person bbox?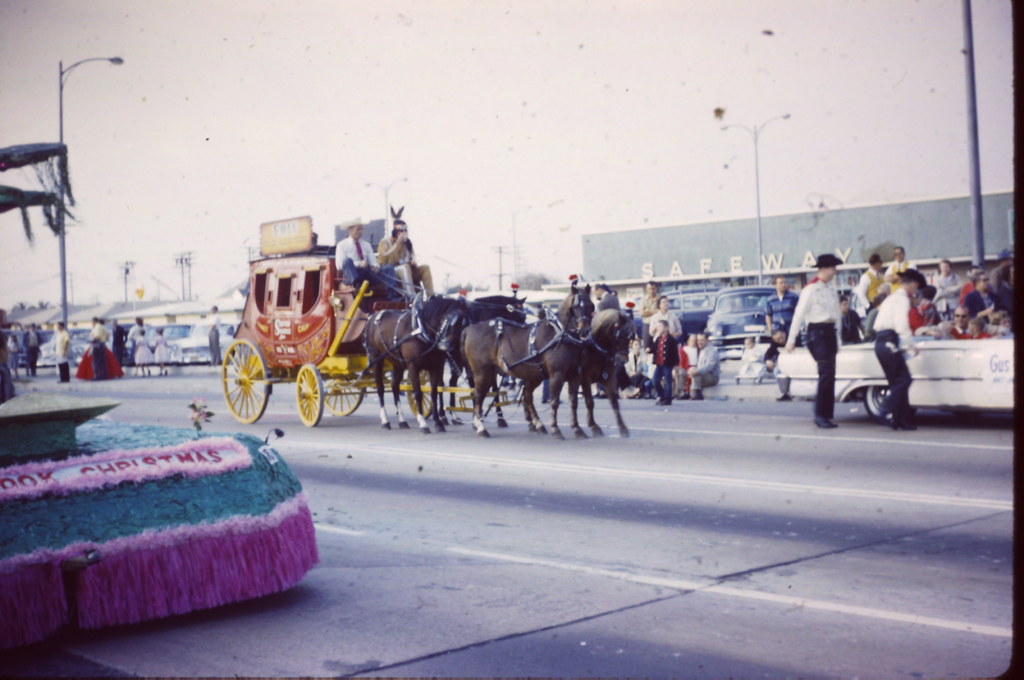
(x1=857, y1=253, x2=881, y2=311)
